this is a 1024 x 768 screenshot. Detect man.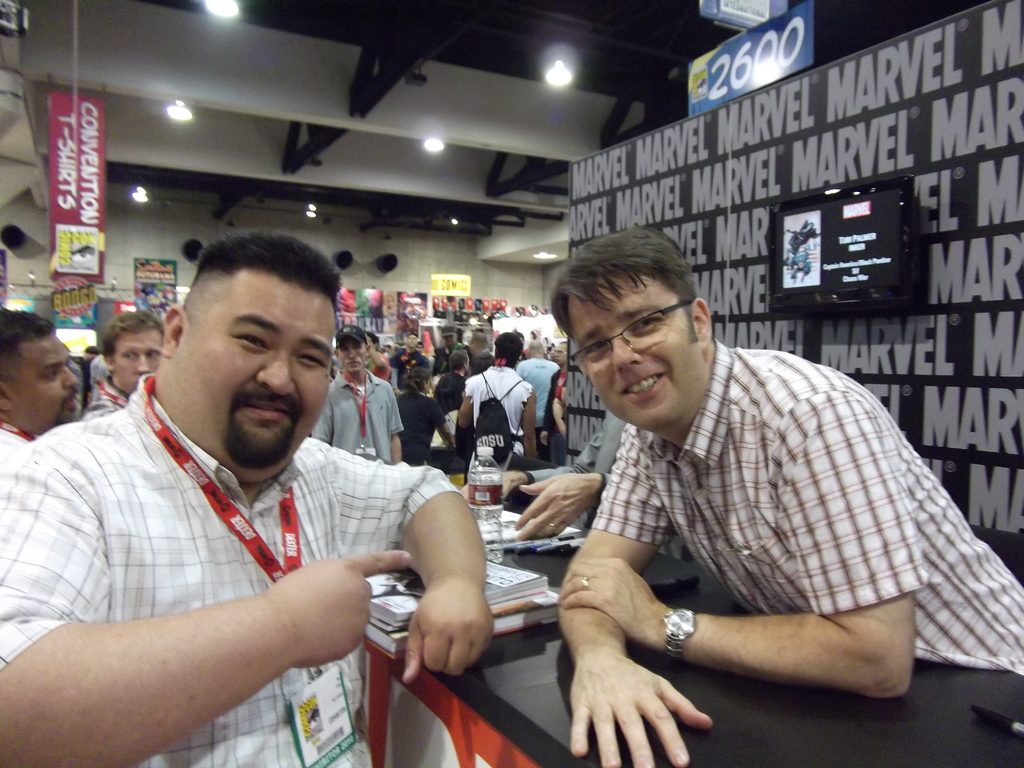
(left=390, top=331, right=420, bottom=392).
